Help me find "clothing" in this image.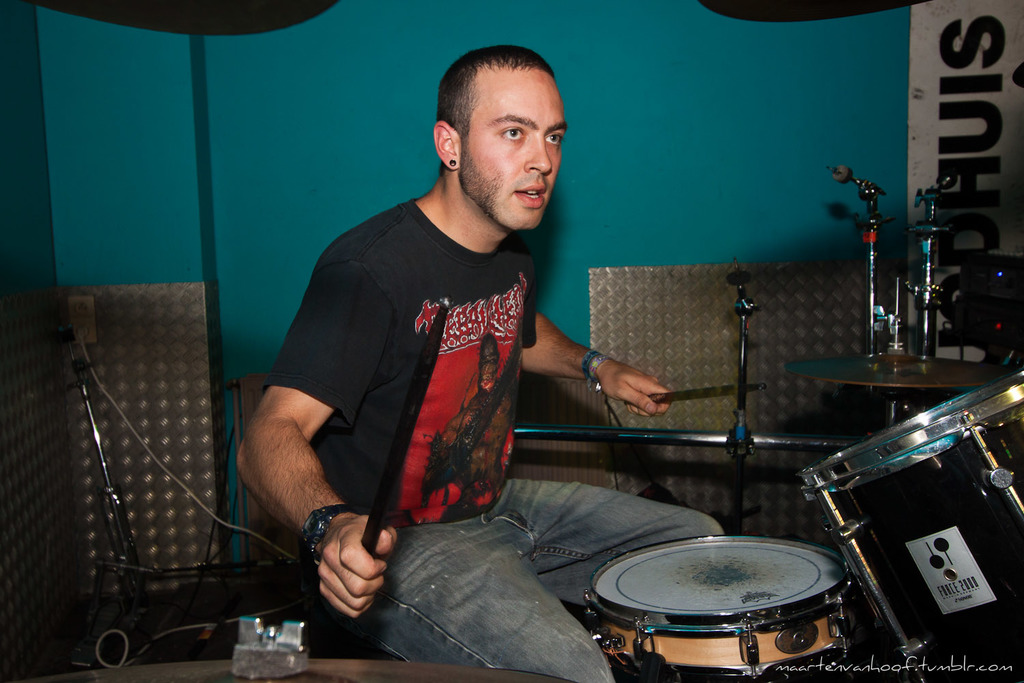
Found it: bbox=(456, 388, 519, 523).
